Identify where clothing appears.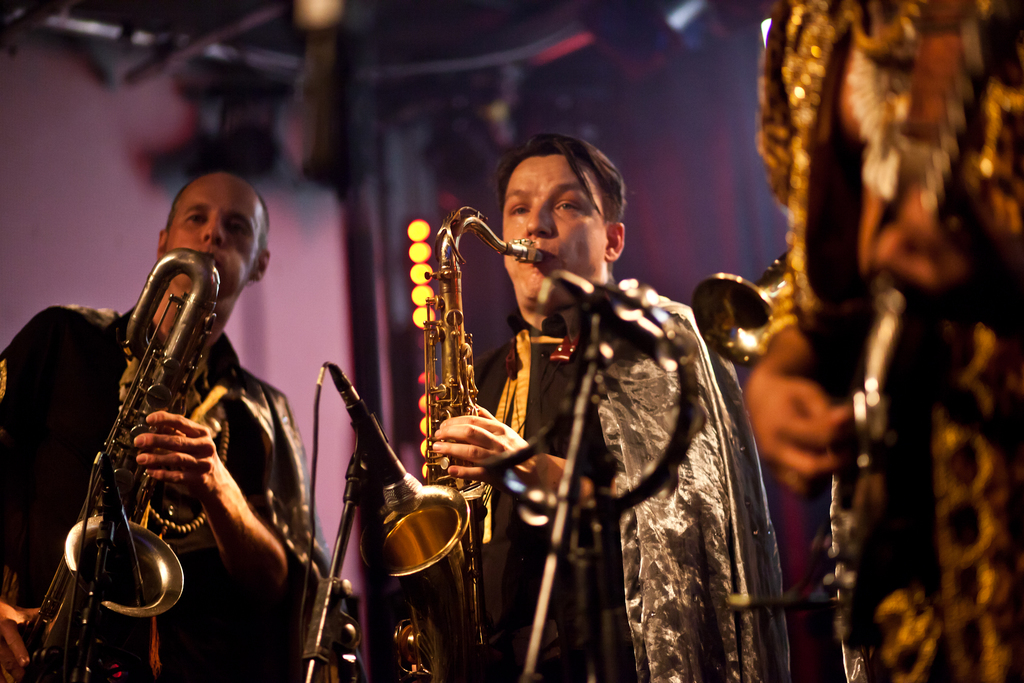
Appears at locate(763, 0, 1023, 682).
